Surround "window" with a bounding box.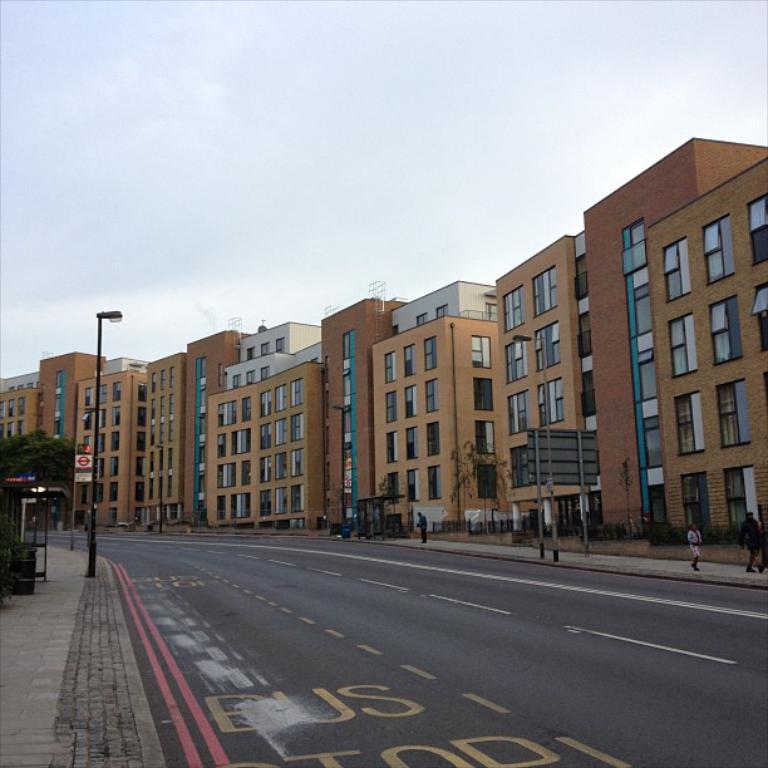
select_region(261, 488, 270, 513).
